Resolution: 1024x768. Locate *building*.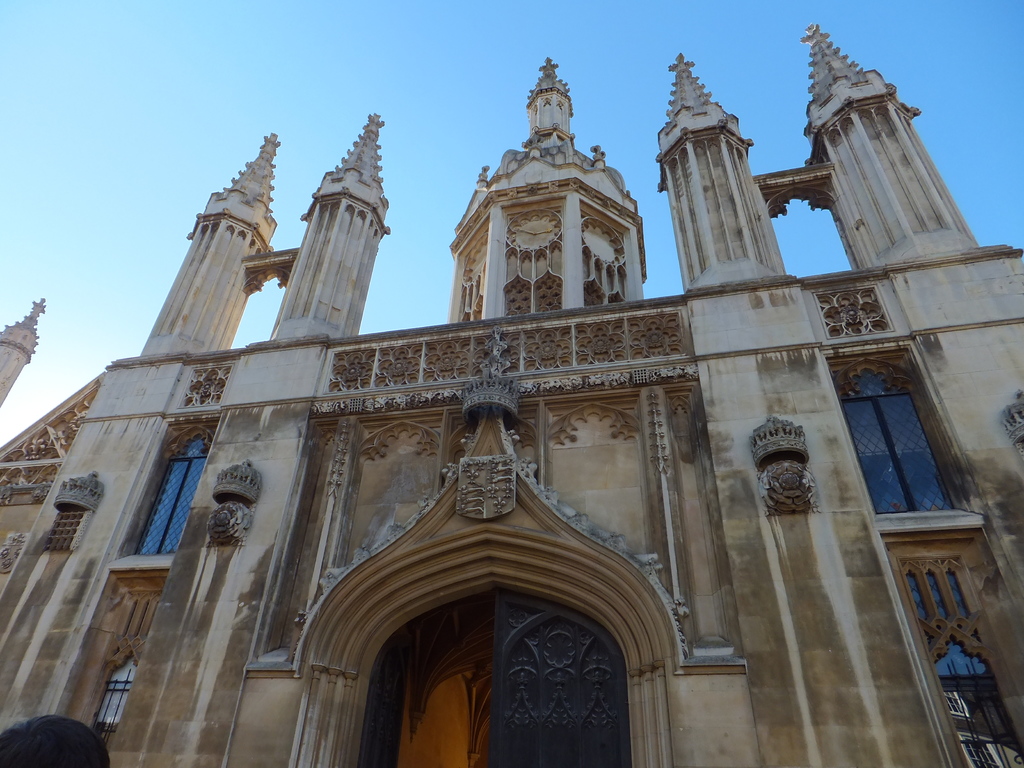
{"x1": 0, "y1": 18, "x2": 1023, "y2": 767}.
